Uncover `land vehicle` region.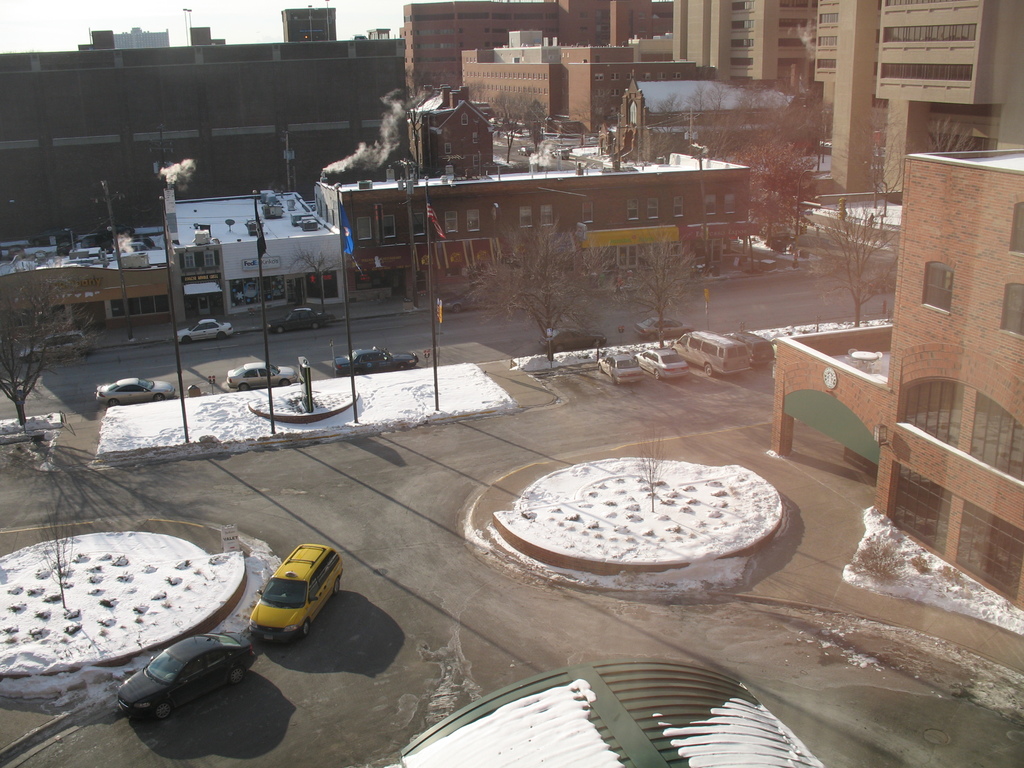
Uncovered: 176,316,234,337.
